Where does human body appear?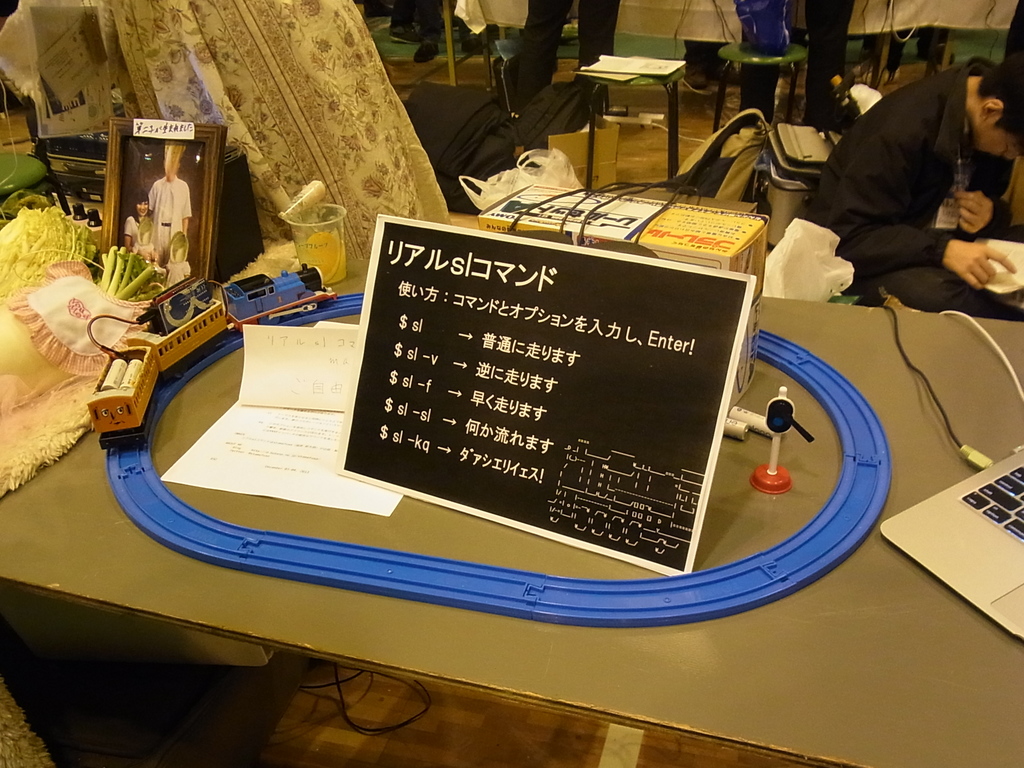
Appears at pyautogui.locateOnScreen(798, 39, 1014, 335).
